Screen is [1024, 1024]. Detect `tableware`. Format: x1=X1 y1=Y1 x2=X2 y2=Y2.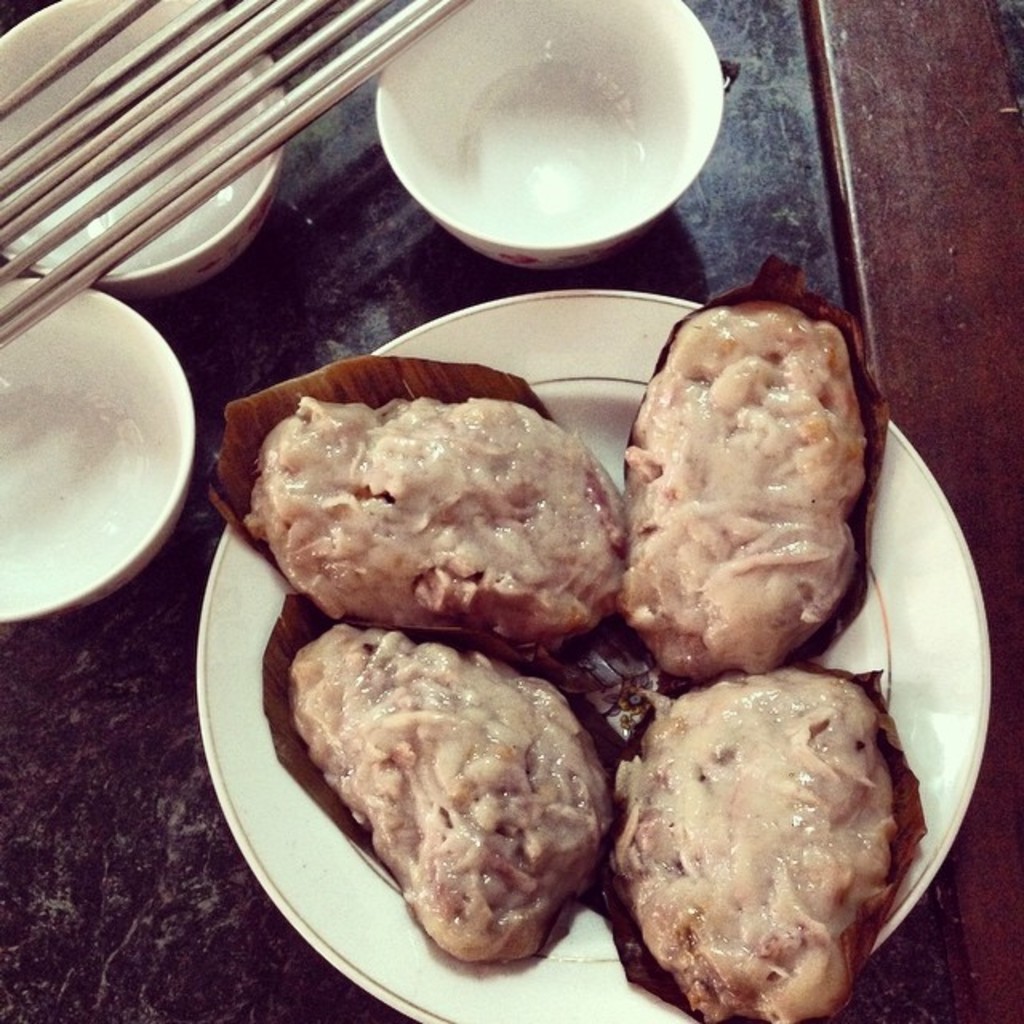
x1=0 y1=0 x2=283 y2=309.
